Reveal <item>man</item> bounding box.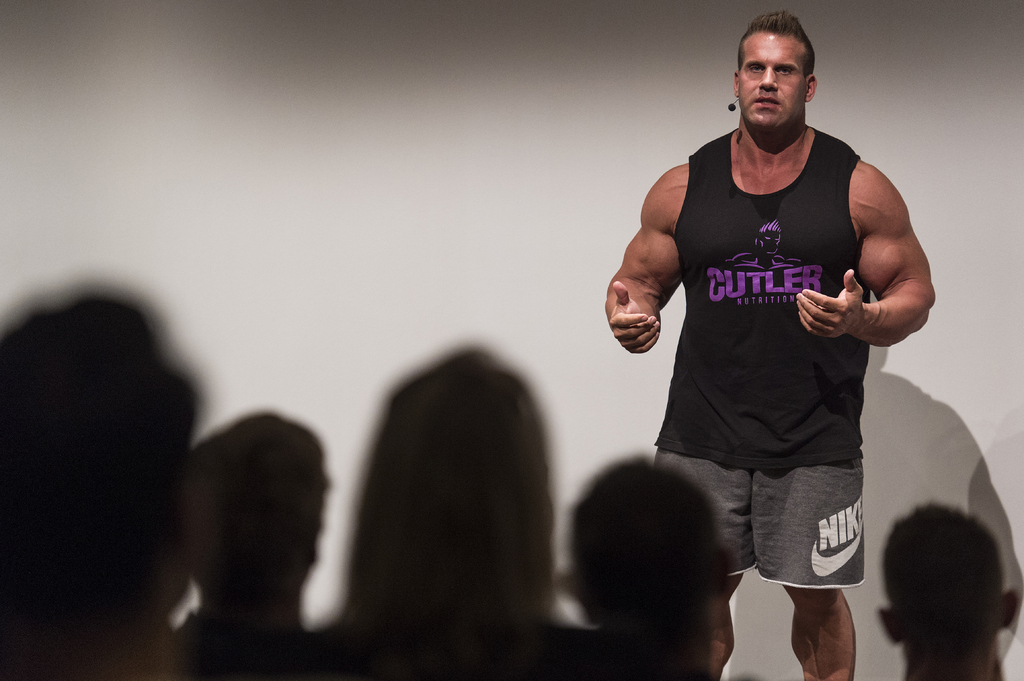
Revealed: 172,410,329,638.
